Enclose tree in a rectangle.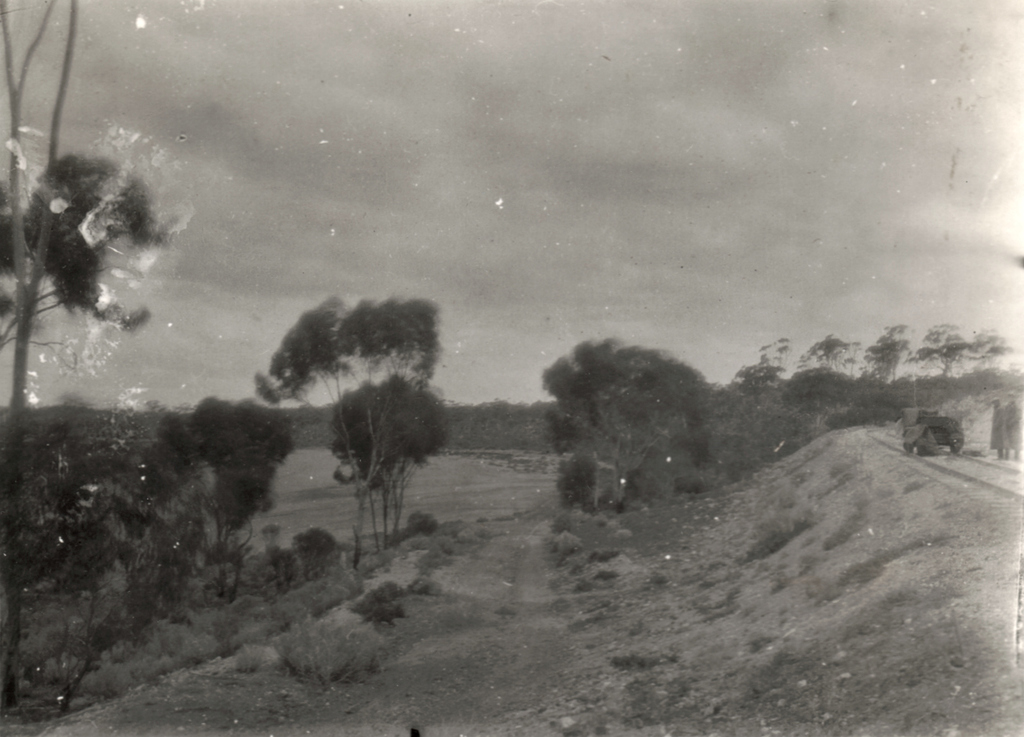
BBox(247, 295, 448, 555).
